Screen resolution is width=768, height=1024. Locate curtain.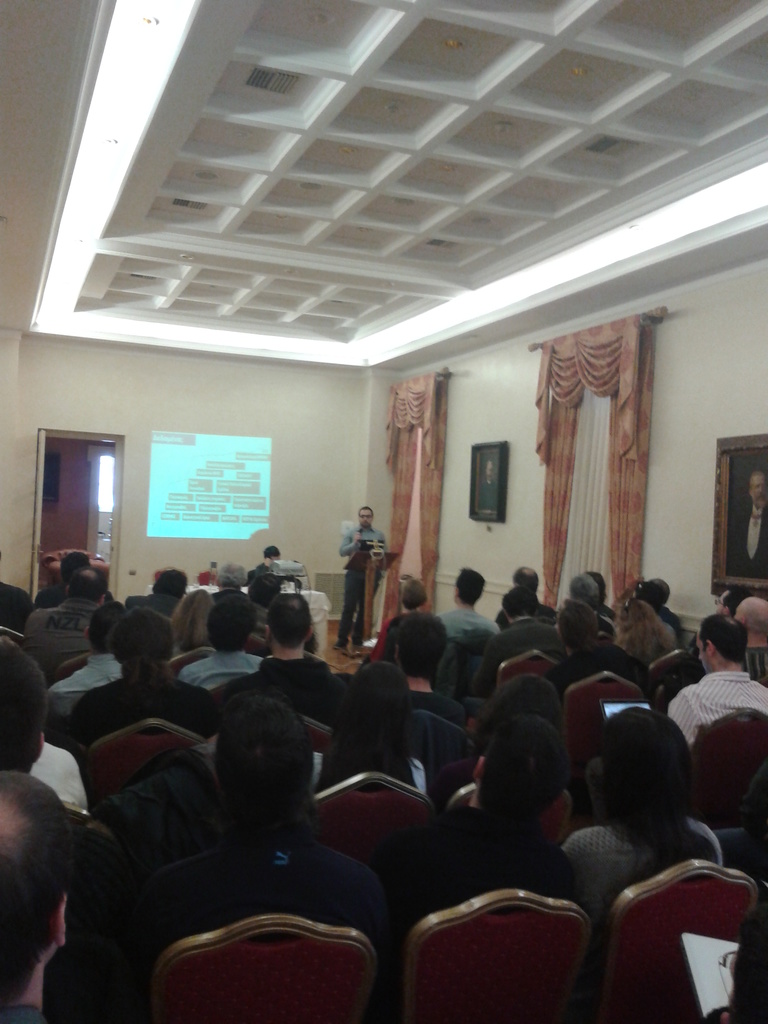
(left=534, top=301, right=667, bottom=611).
